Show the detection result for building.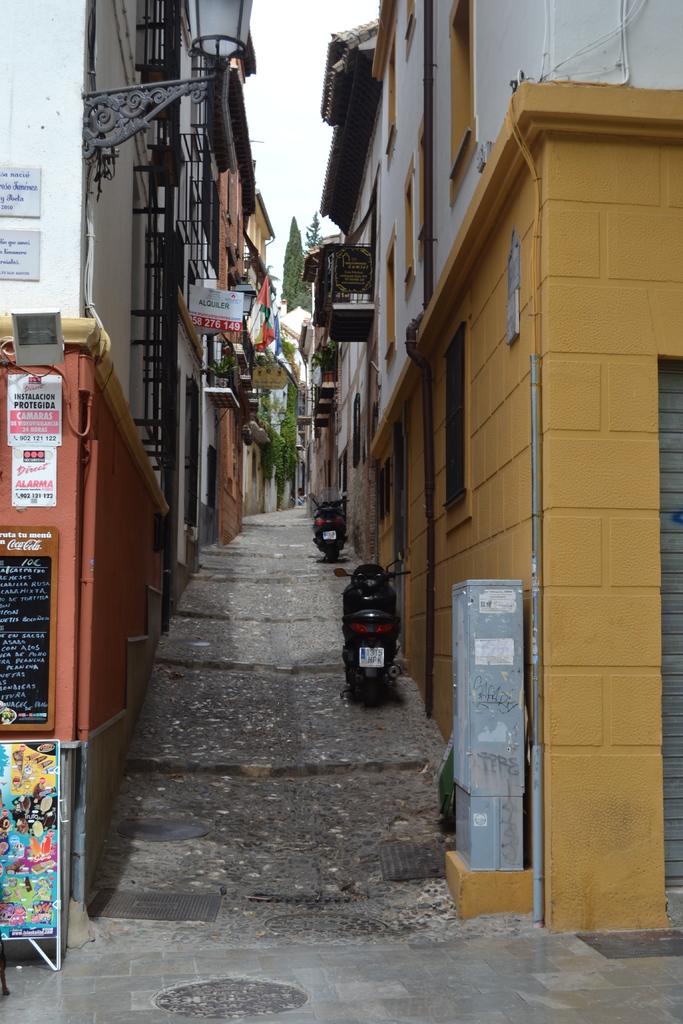
<region>370, 0, 682, 932</region>.
